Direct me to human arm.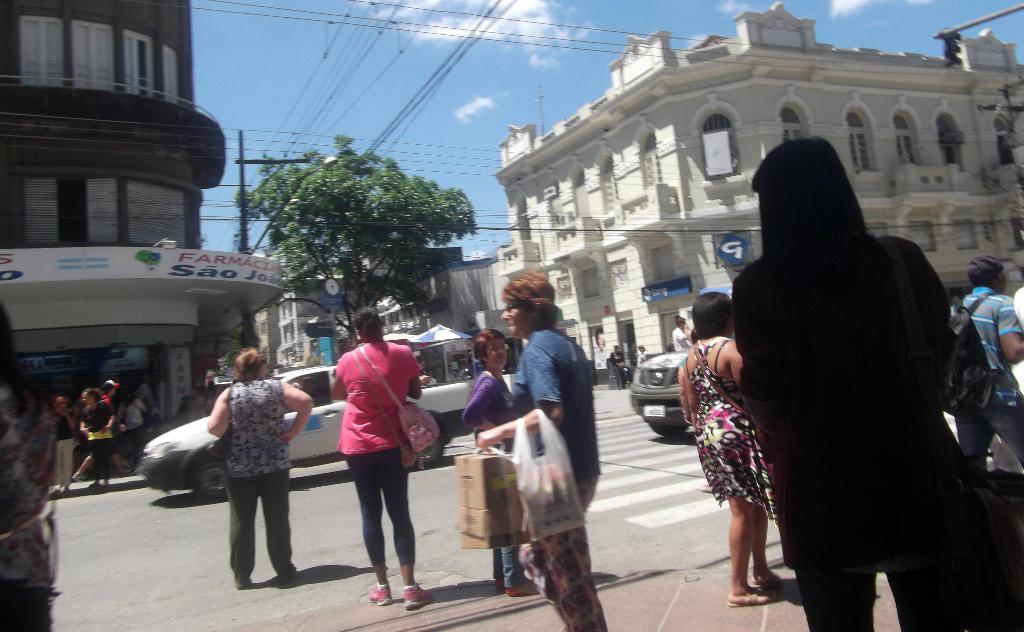
Direction: l=403, t=346, r=424, b=401.
